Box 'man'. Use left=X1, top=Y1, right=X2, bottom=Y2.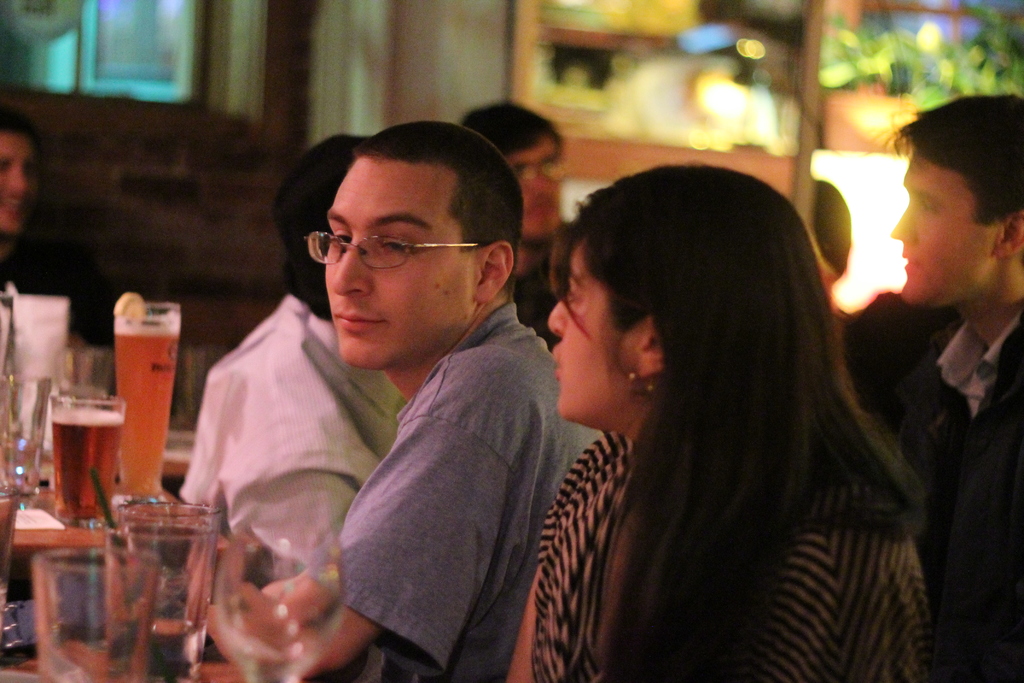
left=832, top=101, right=1023, bottom=600.
